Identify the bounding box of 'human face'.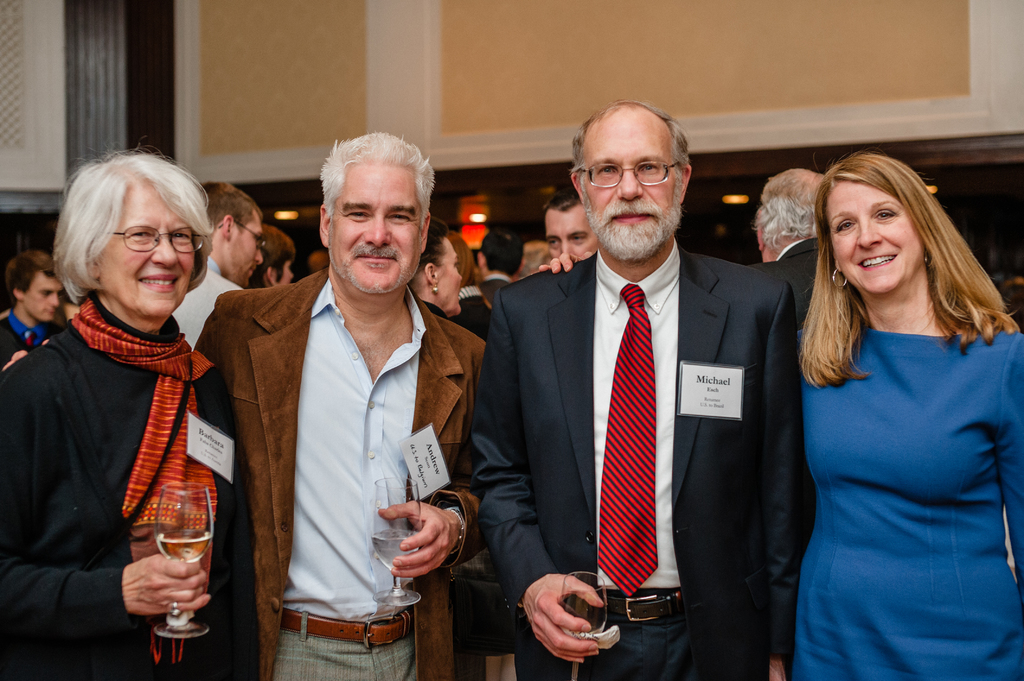
bbox=(444, 235, 465, 314).
